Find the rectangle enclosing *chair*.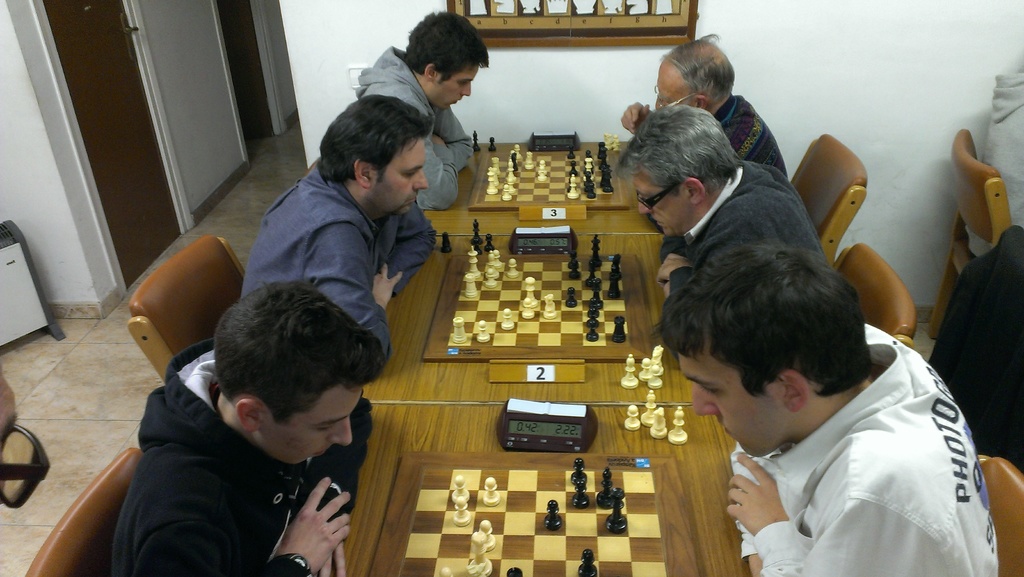
835/241/915/349.
